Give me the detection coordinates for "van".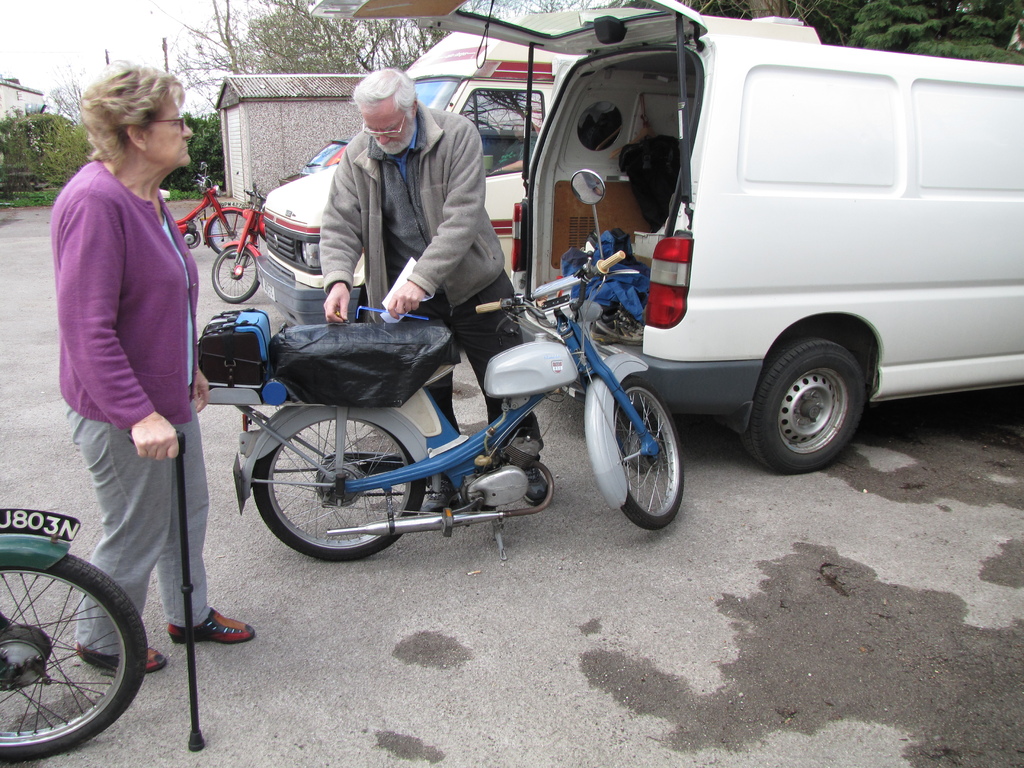
<bbox>255, 10, 822, 320</bbox>.
